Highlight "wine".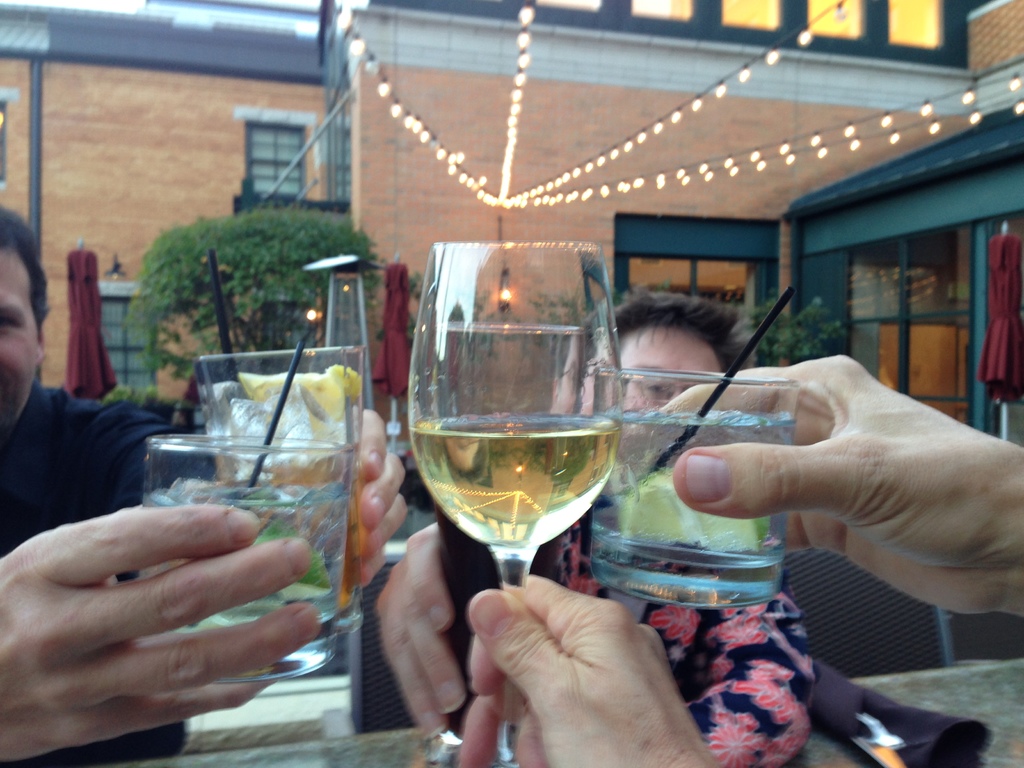
Highlighted region: 406 413 619 557.
